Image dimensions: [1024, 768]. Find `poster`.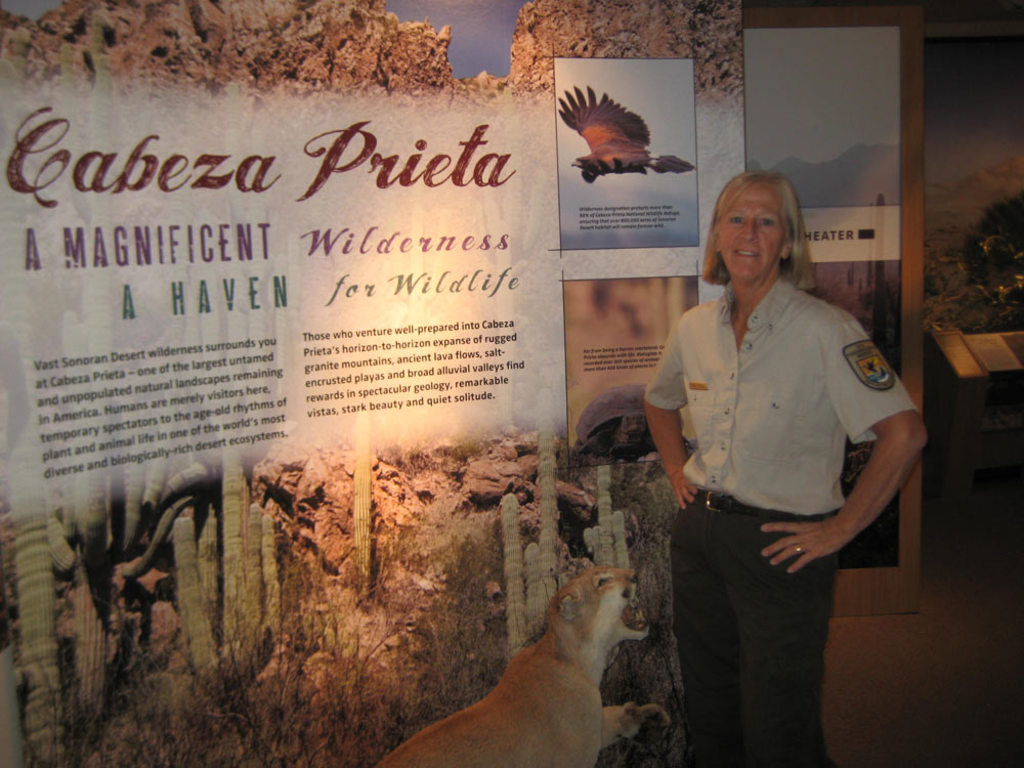
detection(565, 26, 901, 276).
